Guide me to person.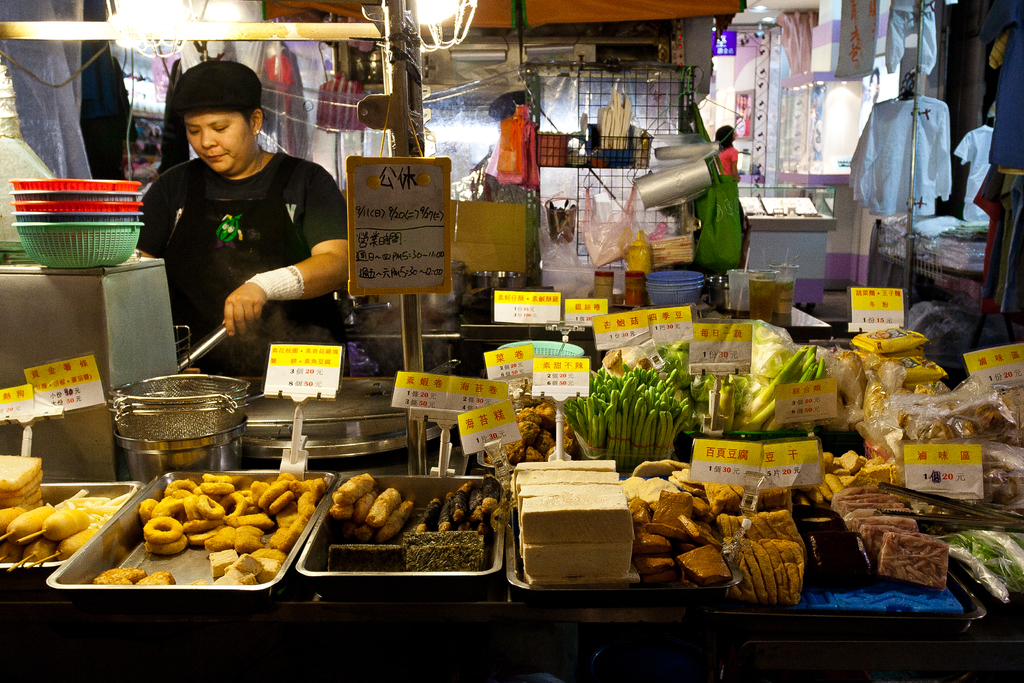
Guidance: (left=138, top=62, right=351, bottom=373).
